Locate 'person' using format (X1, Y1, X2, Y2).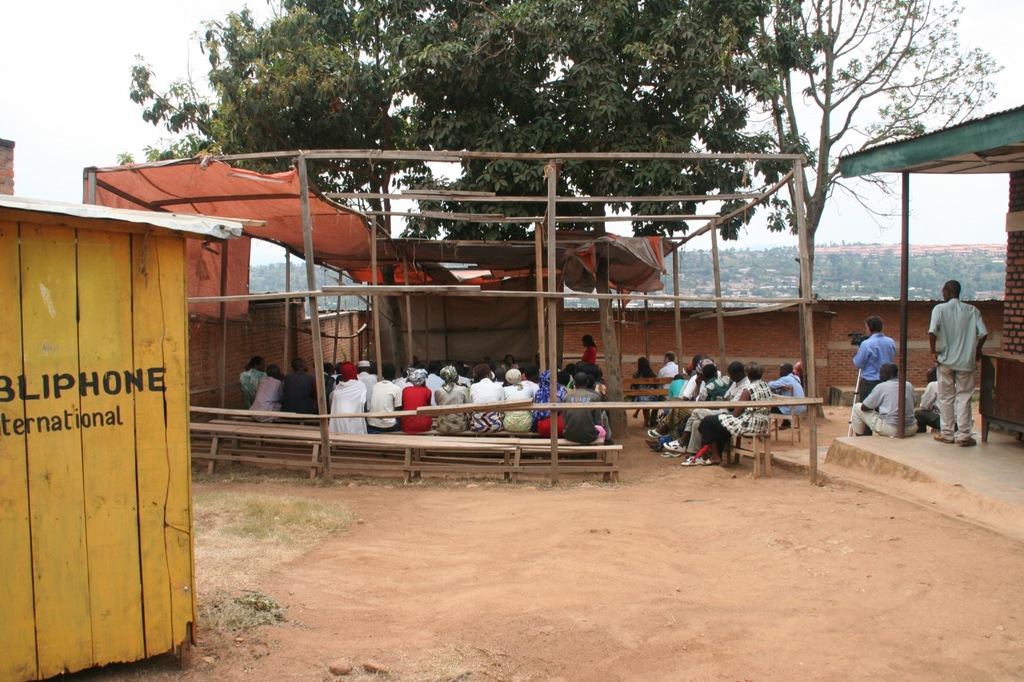
(581, 335, 594, 369).
